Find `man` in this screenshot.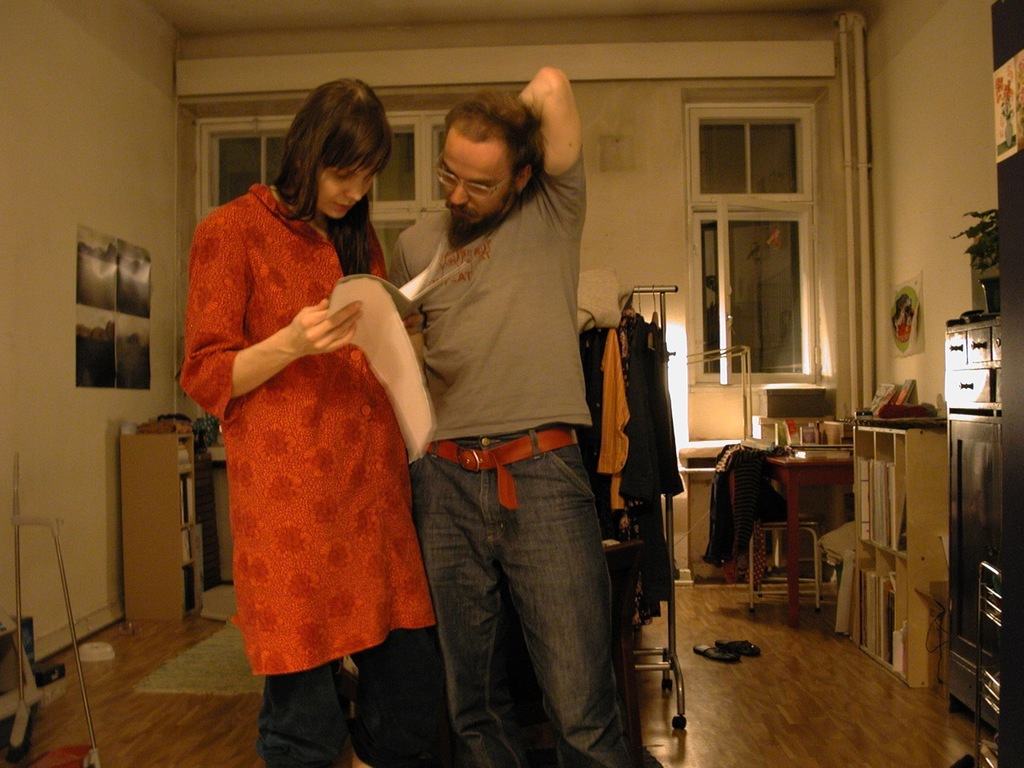
The bounding box for `man` is {"left": 365, "top": 90, "right": 641, "bottom": 750}.
